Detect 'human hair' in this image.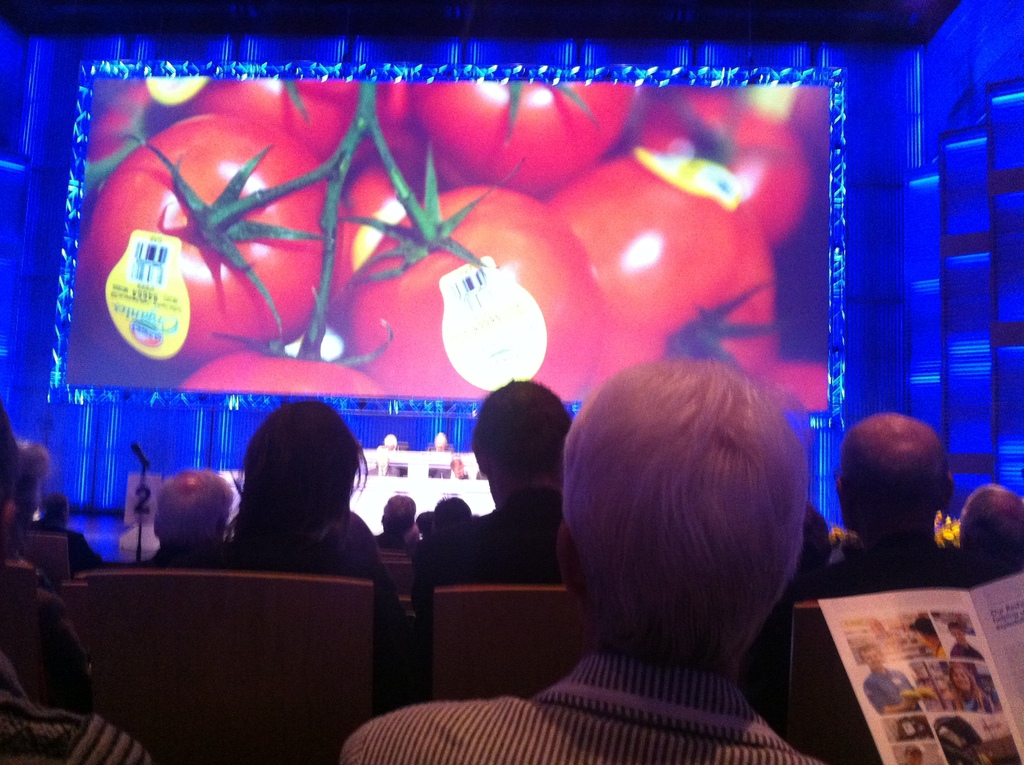
Detection: 559 356 819 674.
